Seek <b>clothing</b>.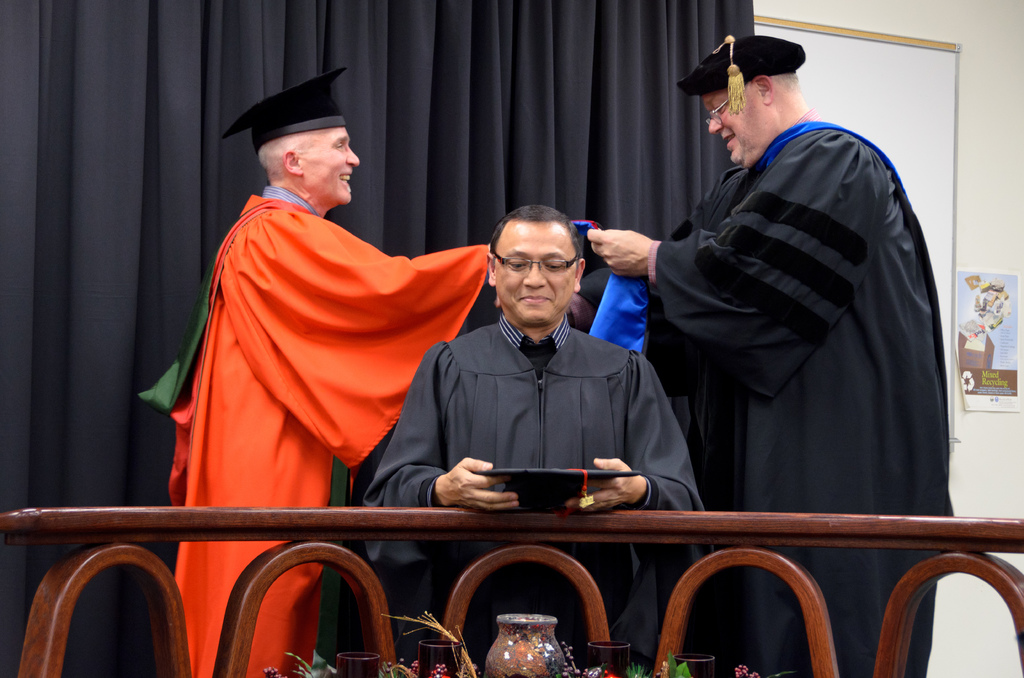
[363, 325, 679, 677].
